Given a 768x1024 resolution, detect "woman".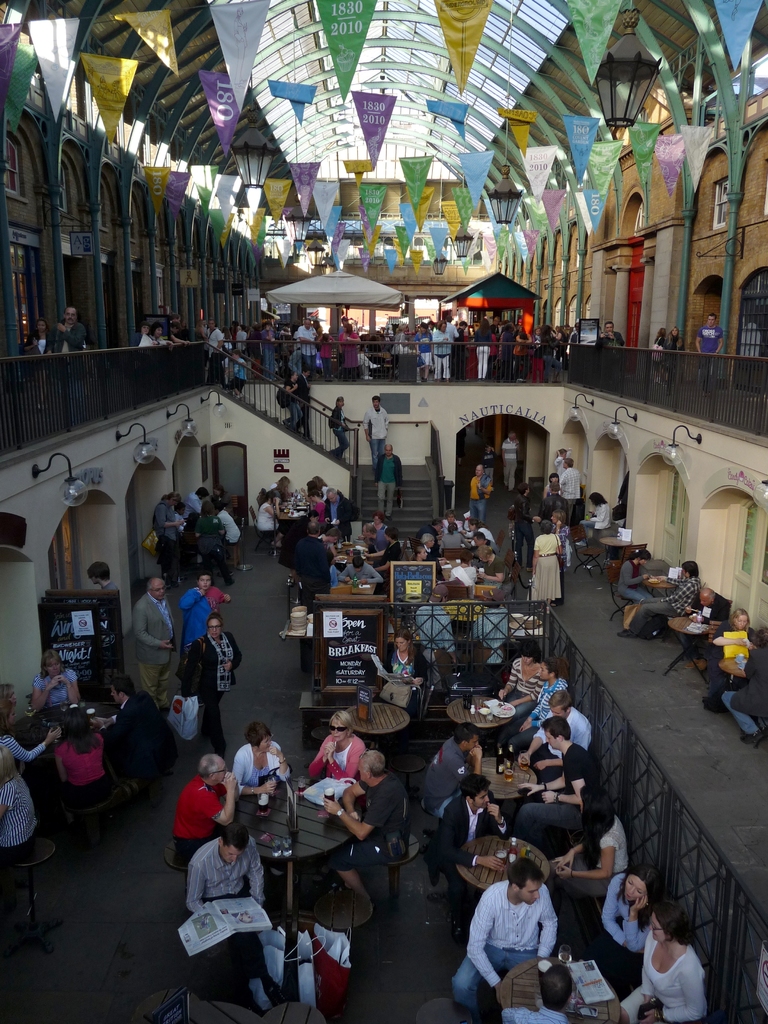
540/469/562/499.
